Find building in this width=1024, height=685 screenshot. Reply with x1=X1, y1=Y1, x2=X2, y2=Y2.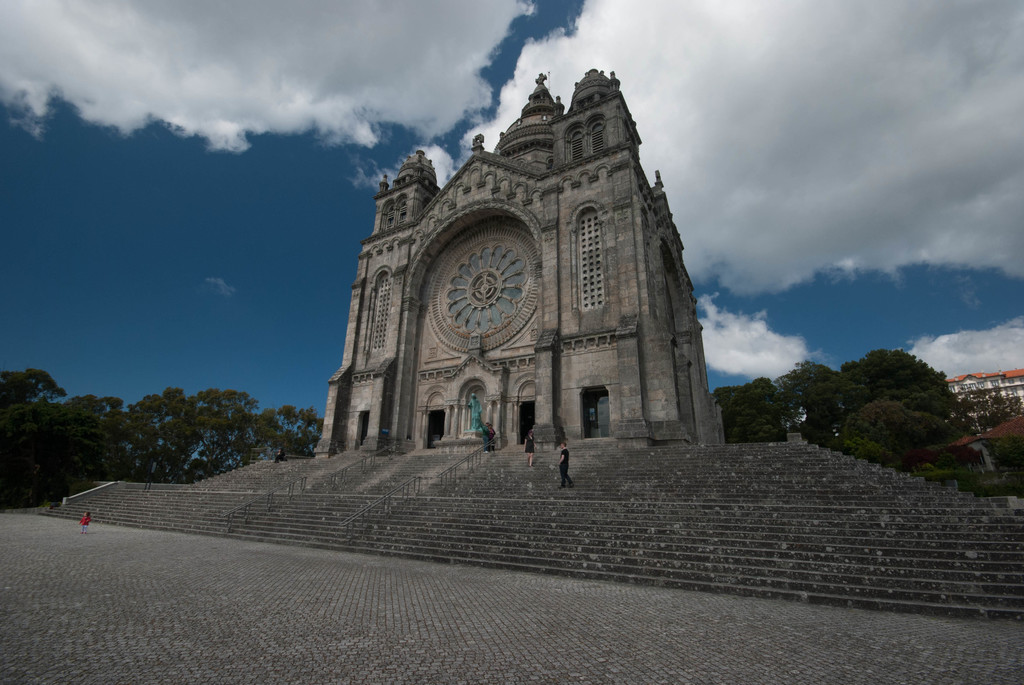
x1=948, y1=372, x2=1023, y2=448.
